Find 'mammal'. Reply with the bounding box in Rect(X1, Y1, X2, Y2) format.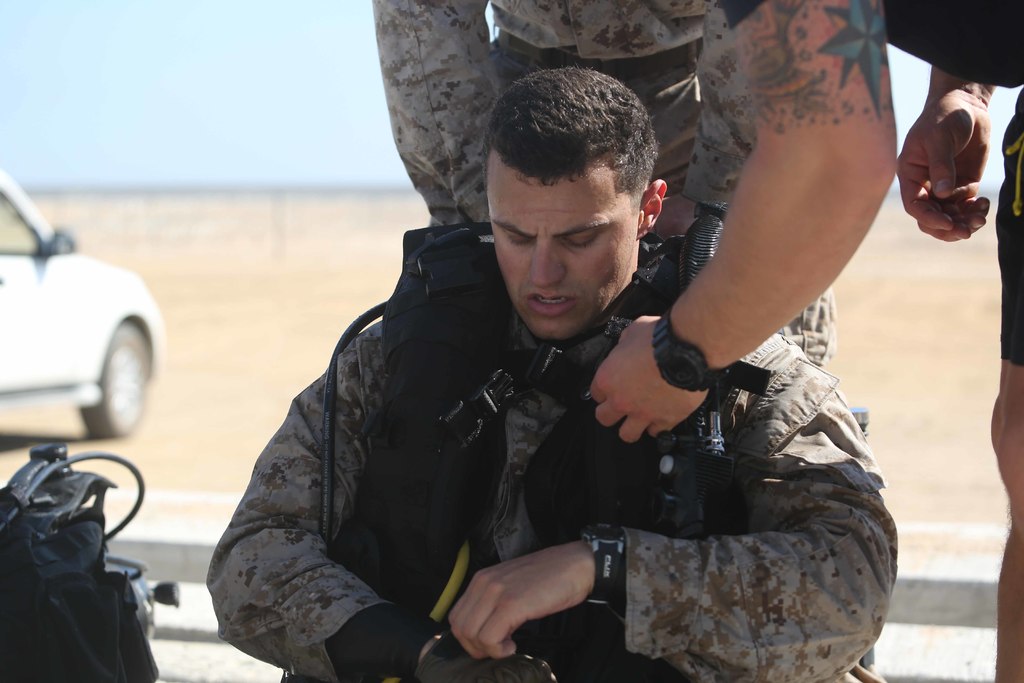
Rect(367, 0, 765, 240).
